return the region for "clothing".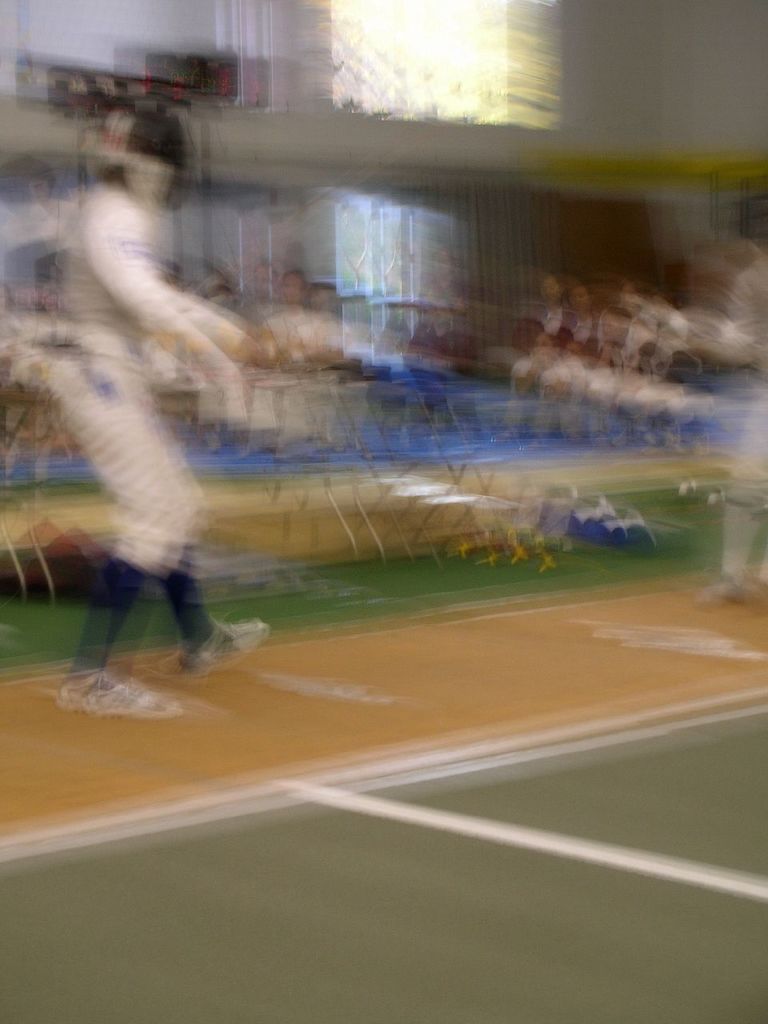
l=40, t=185, r=256, b=666.
